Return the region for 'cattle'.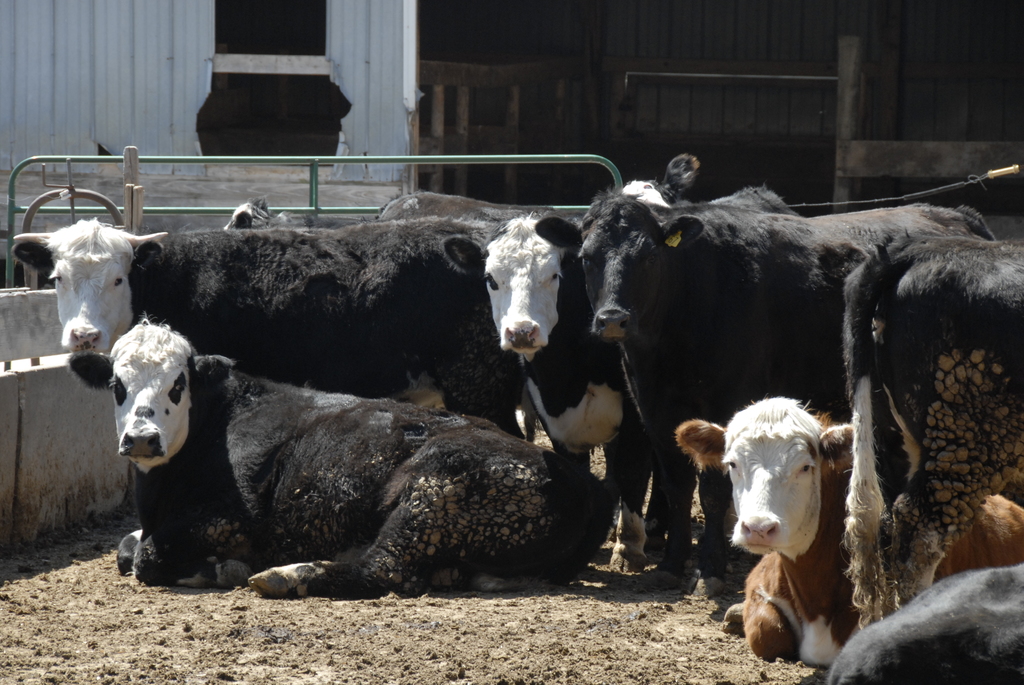
442 190 799 571.
